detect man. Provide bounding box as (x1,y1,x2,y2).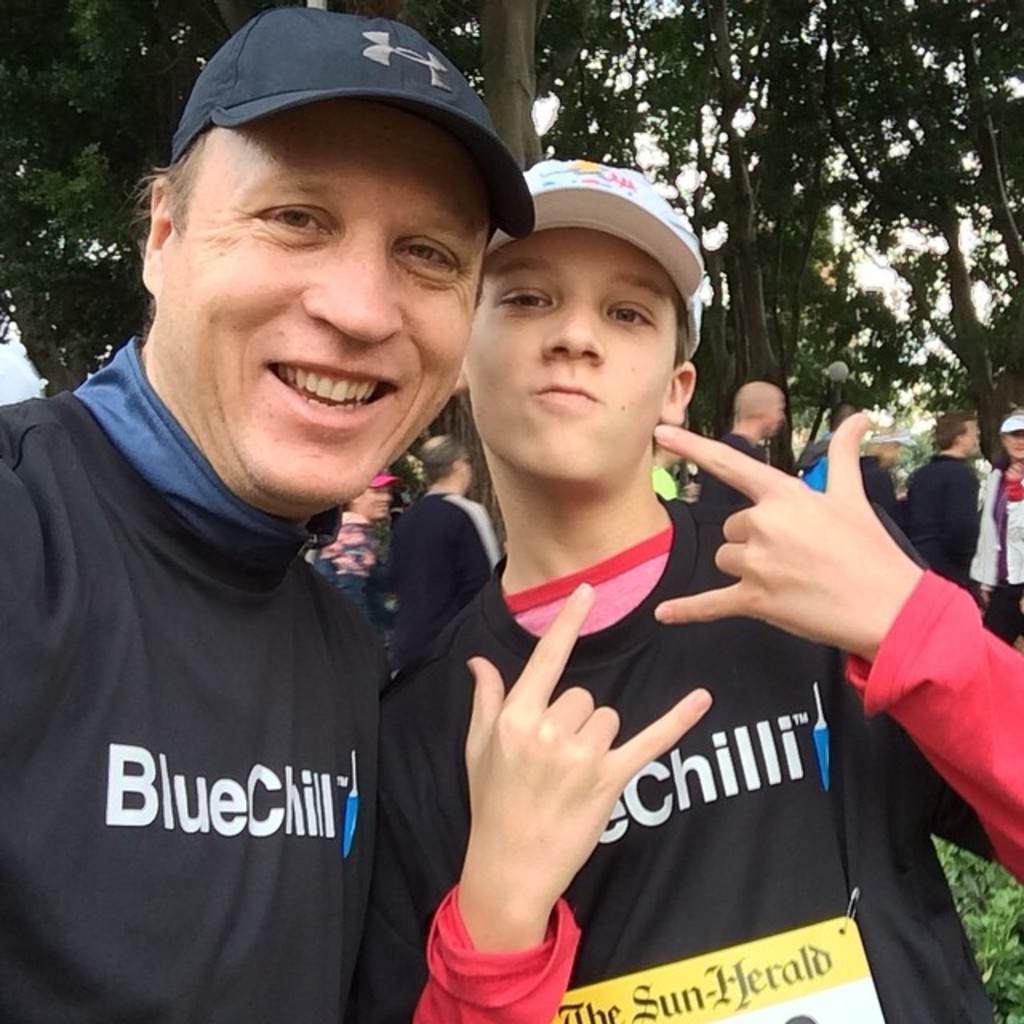
(0,5,403,1016).
